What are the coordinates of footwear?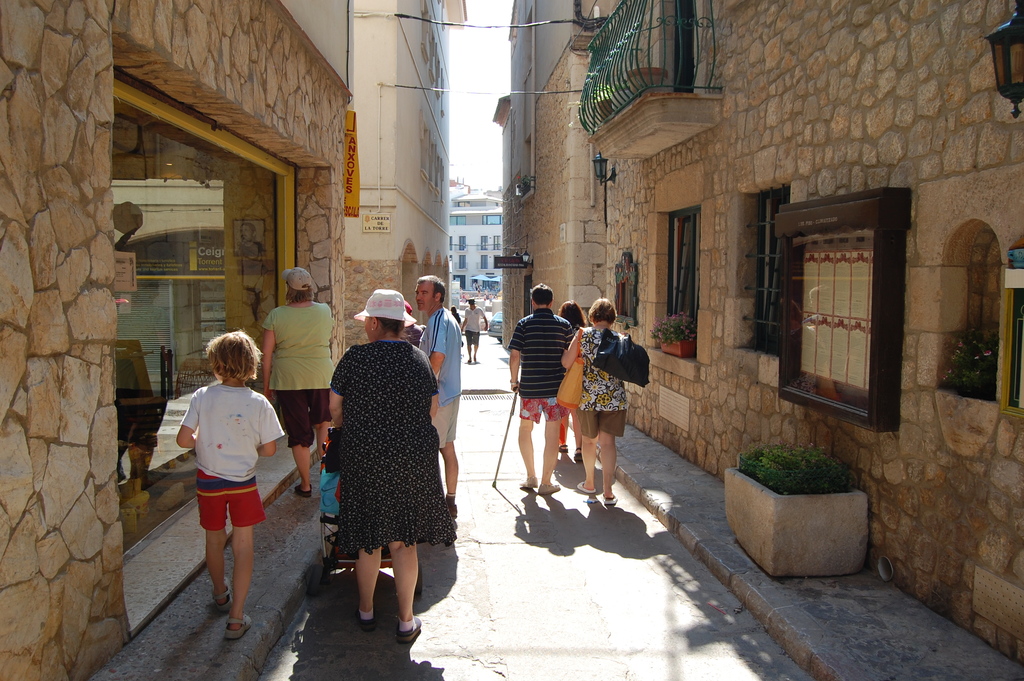
x1=518 y1=477 x2=538 y2=488.
